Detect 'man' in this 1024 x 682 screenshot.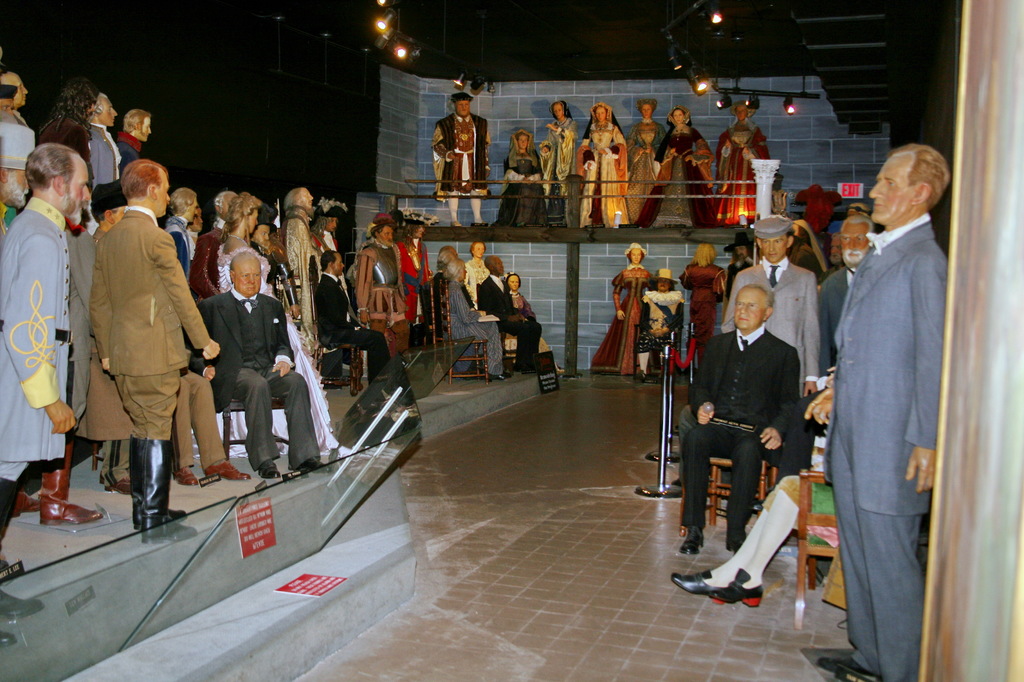
Detection: [x1=477, y1=258, x2=539, y2=377].
